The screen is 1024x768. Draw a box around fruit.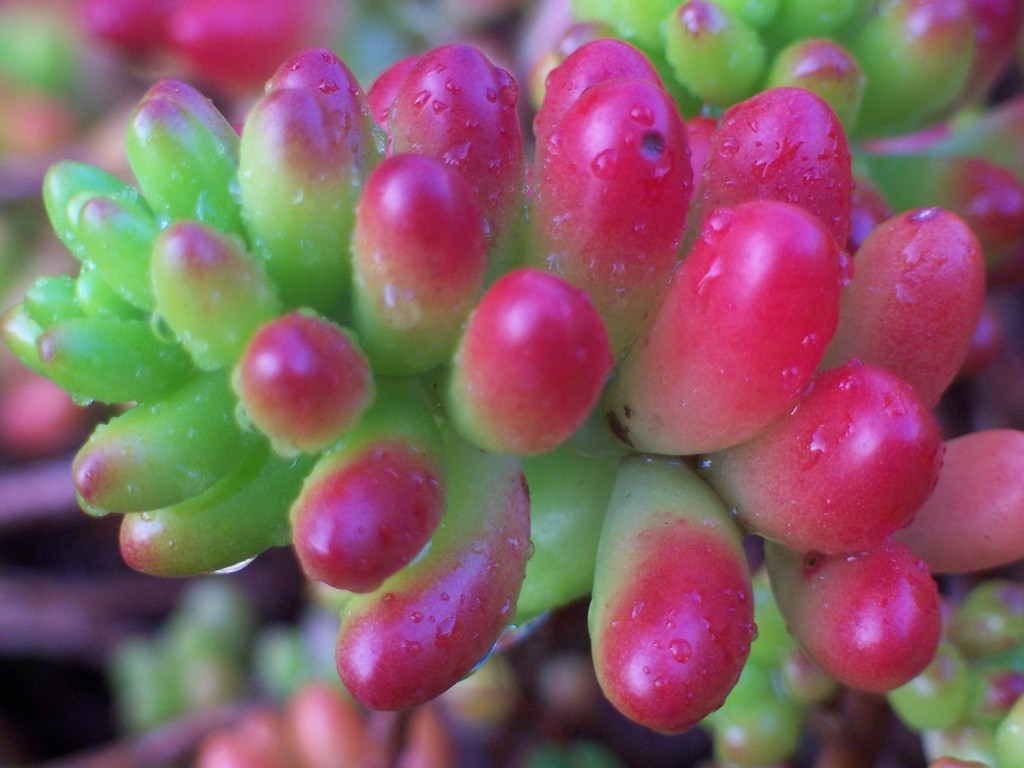
x1=169 y1=0 x2=314 y2=89.
